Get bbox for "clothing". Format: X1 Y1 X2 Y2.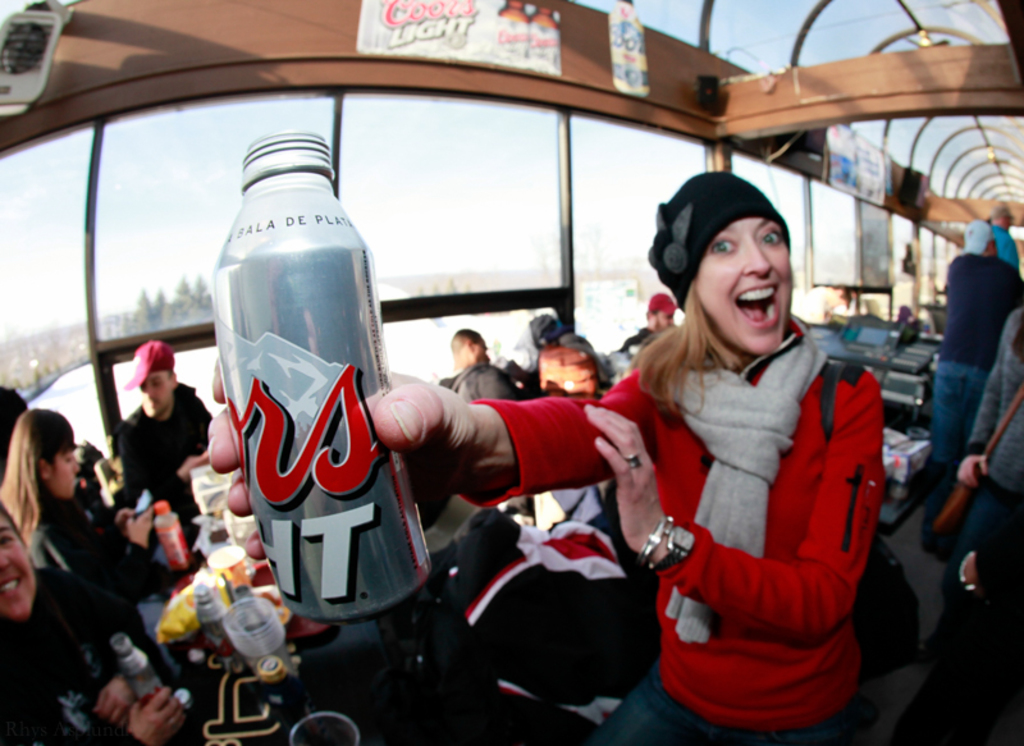
447 363 526 397.
